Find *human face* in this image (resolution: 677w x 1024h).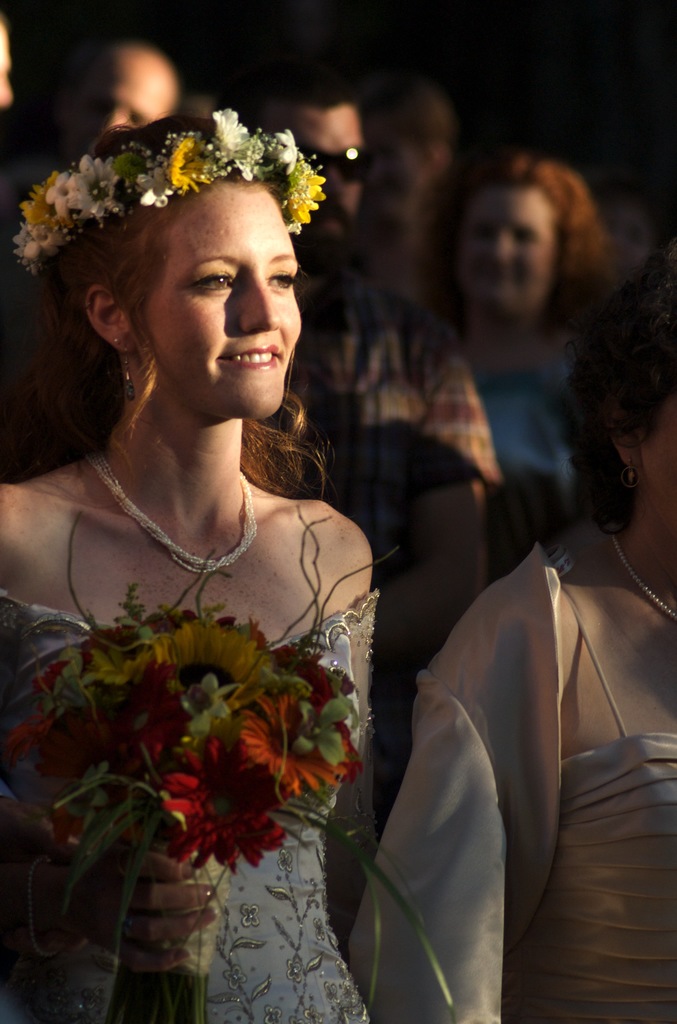
region(282, 104, 361, 260).
